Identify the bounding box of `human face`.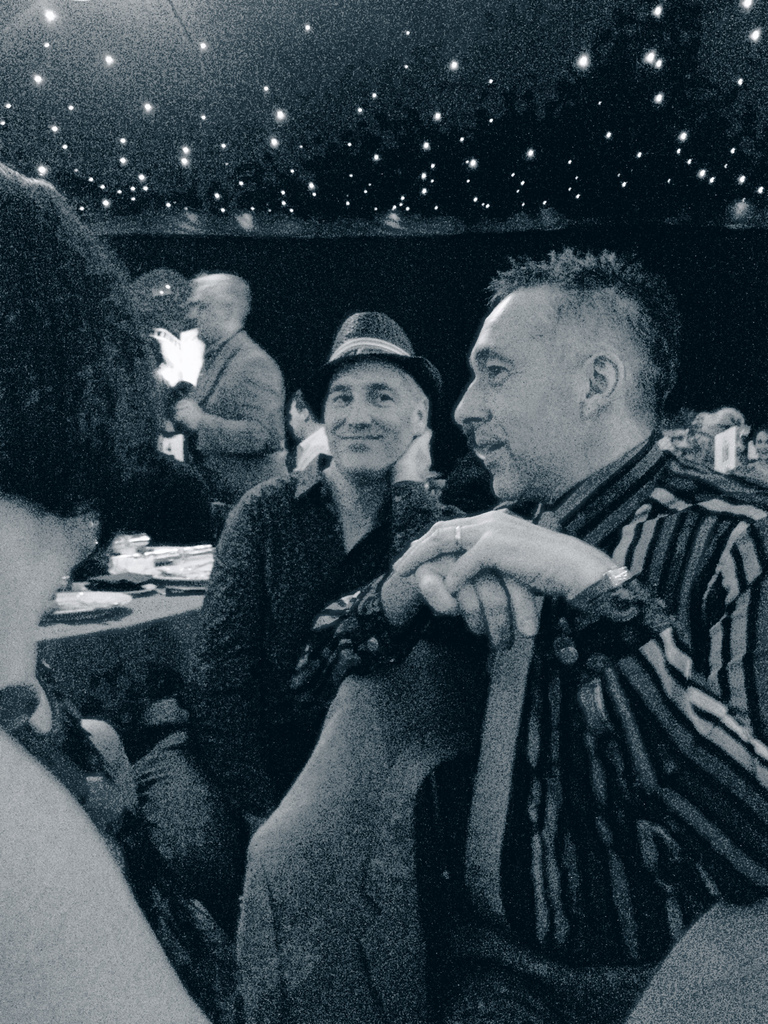
{"left": 322, "top": 361, "right": 419, "bottom": 475}.
